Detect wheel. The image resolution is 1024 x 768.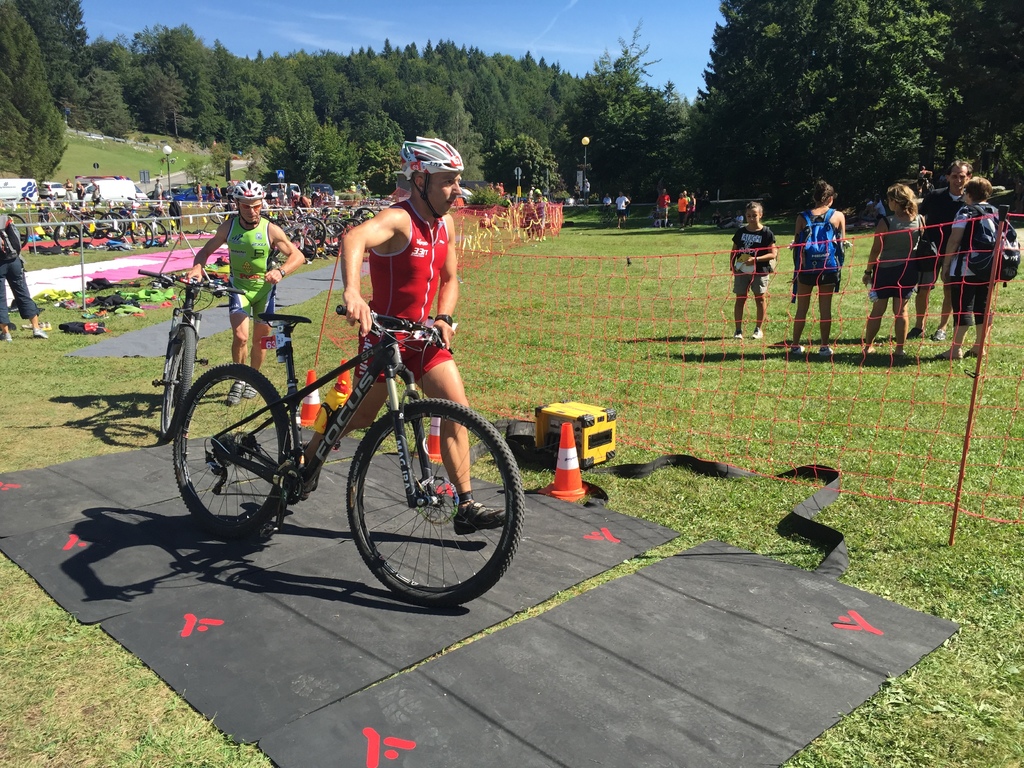
[left=3, top=213, right=29, bottom=252].
